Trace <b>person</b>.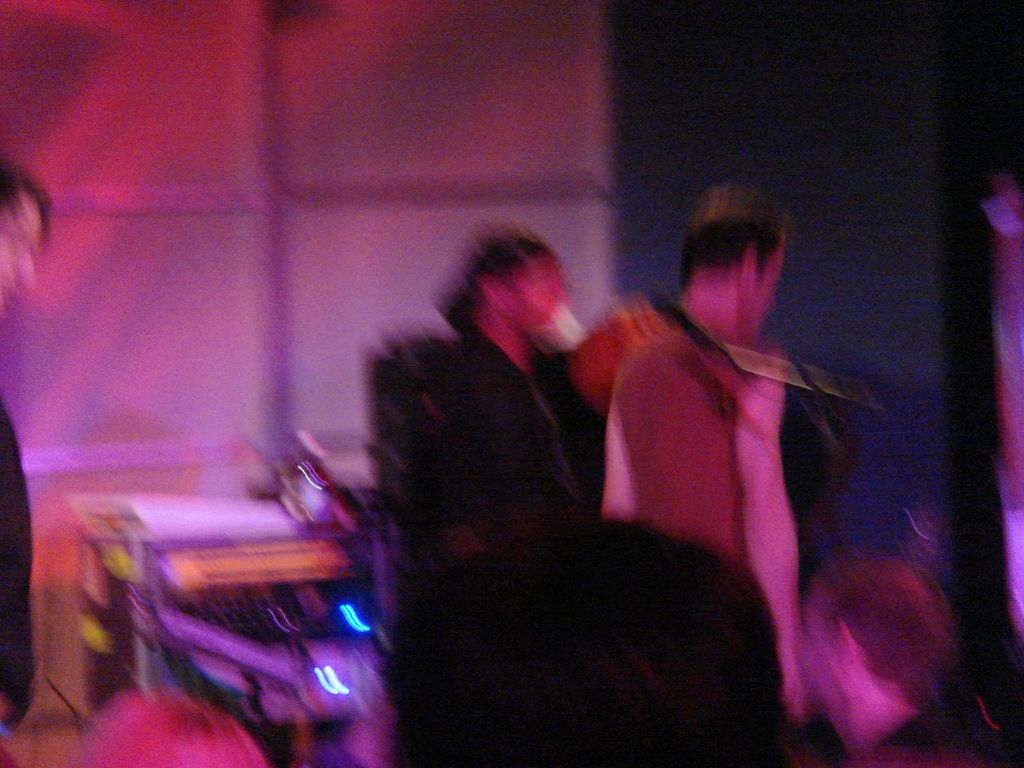
Traced to [569, 166, 864, 711].
